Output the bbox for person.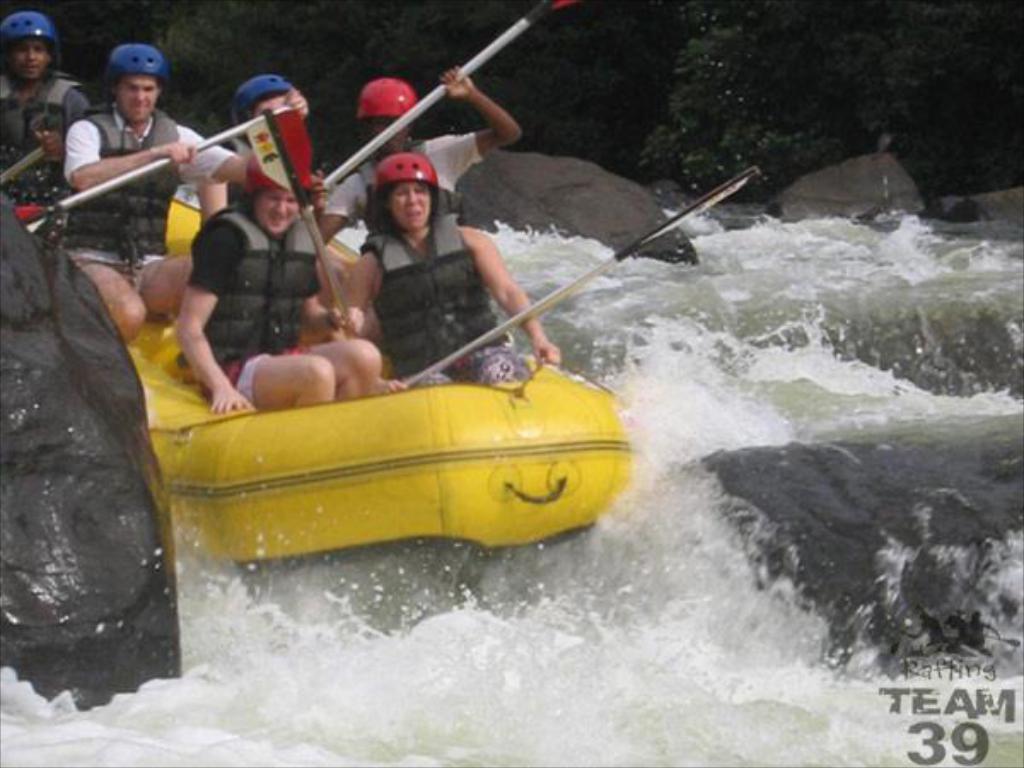
BBox(60, 46, 242, 353).
